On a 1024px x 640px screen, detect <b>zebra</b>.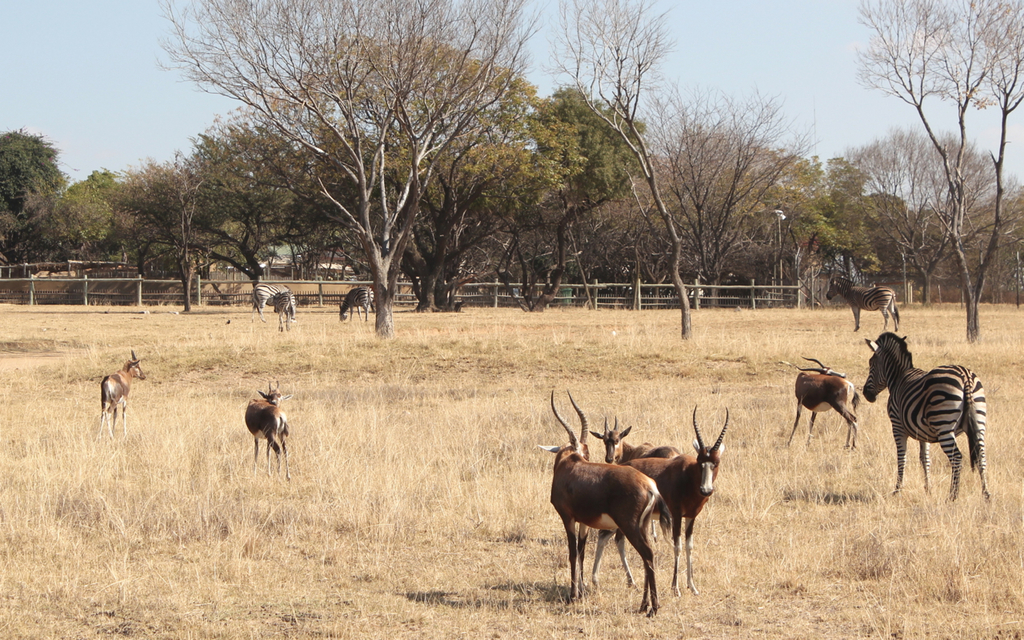
pyautogui.locateOnScreen(858, 329, 998, 506).
